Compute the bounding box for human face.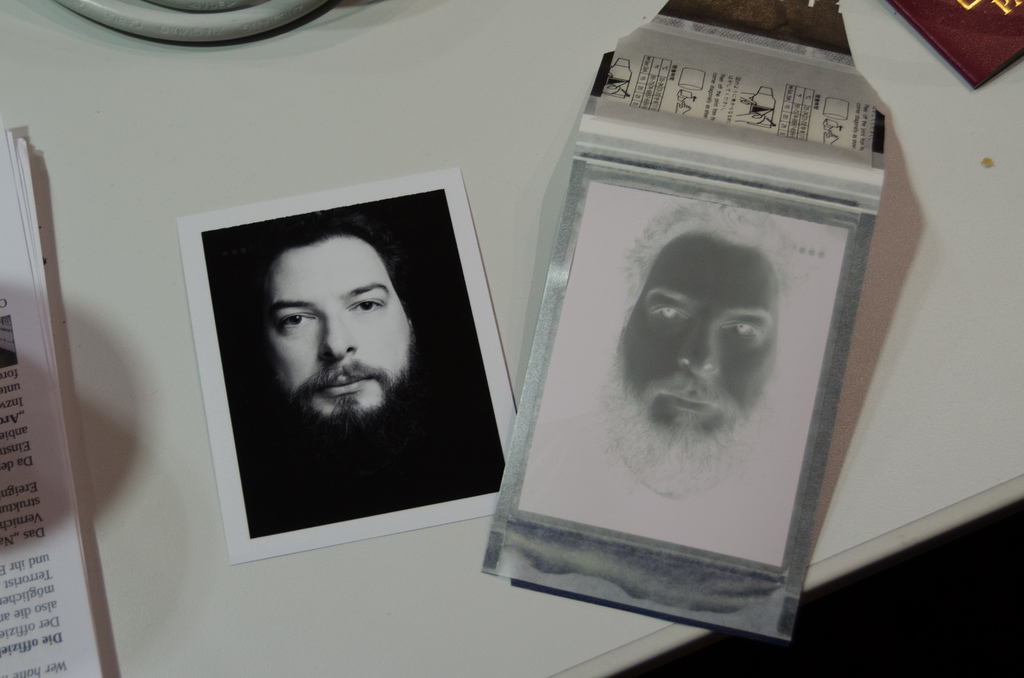
l=265, t=230, r=413, b=433.
